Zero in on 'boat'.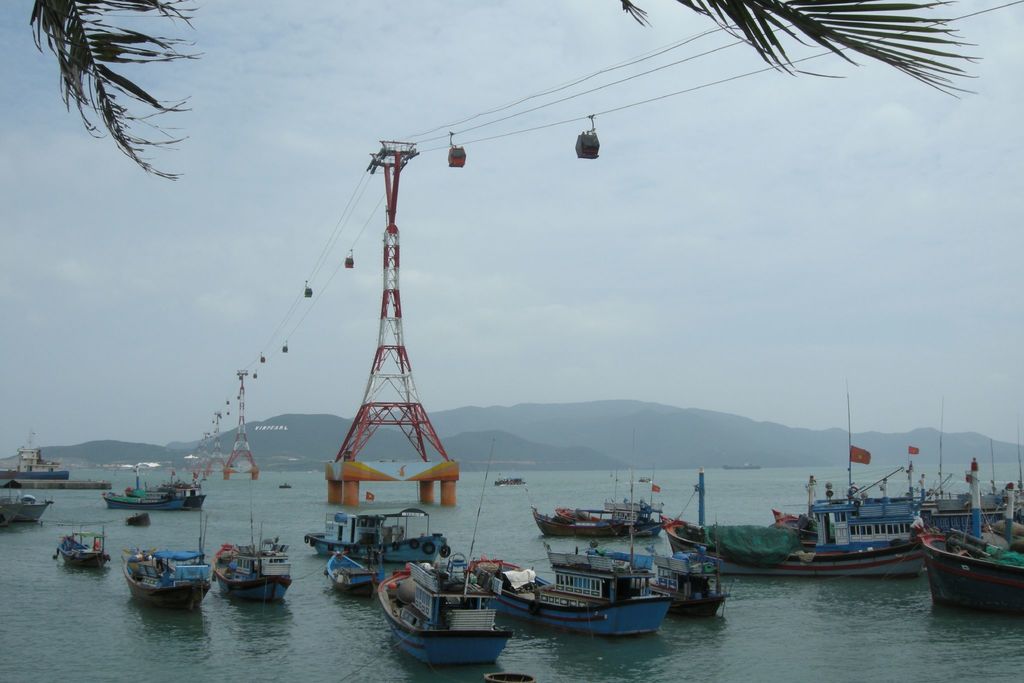
Zeroed in: <box>0,477,49,531</box>.
